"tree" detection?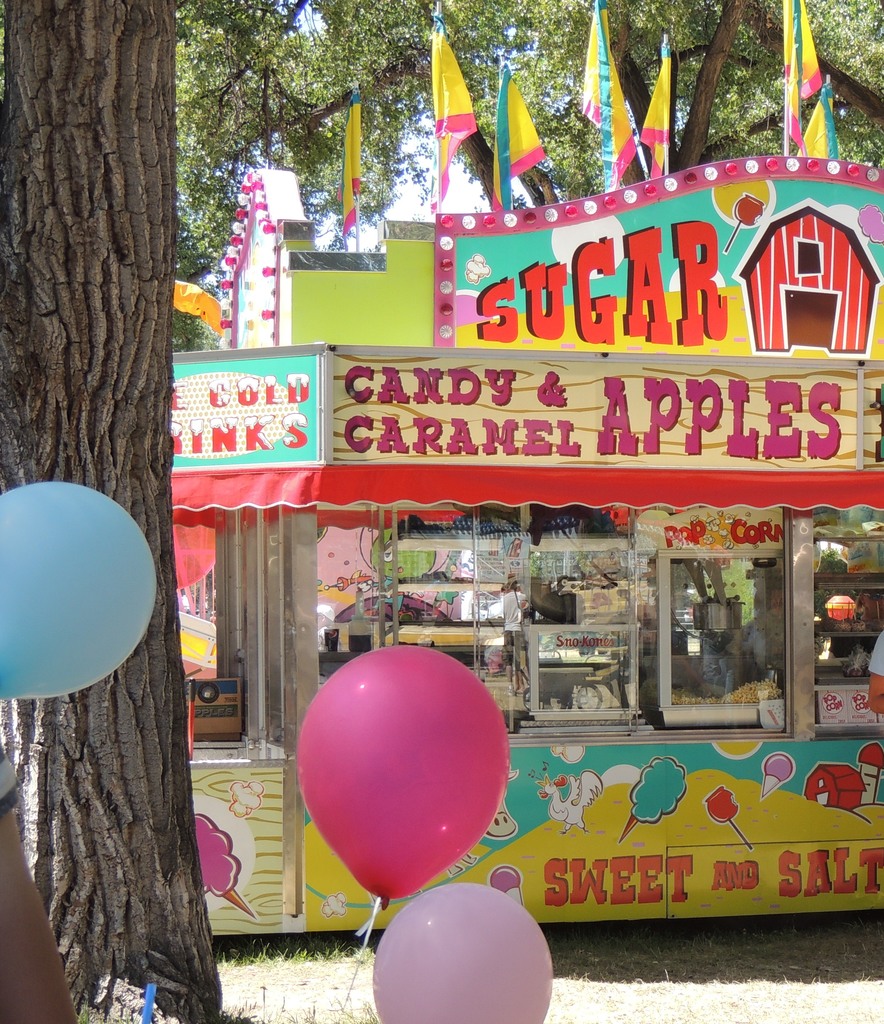
rect(0, 4, 226, 1023)
